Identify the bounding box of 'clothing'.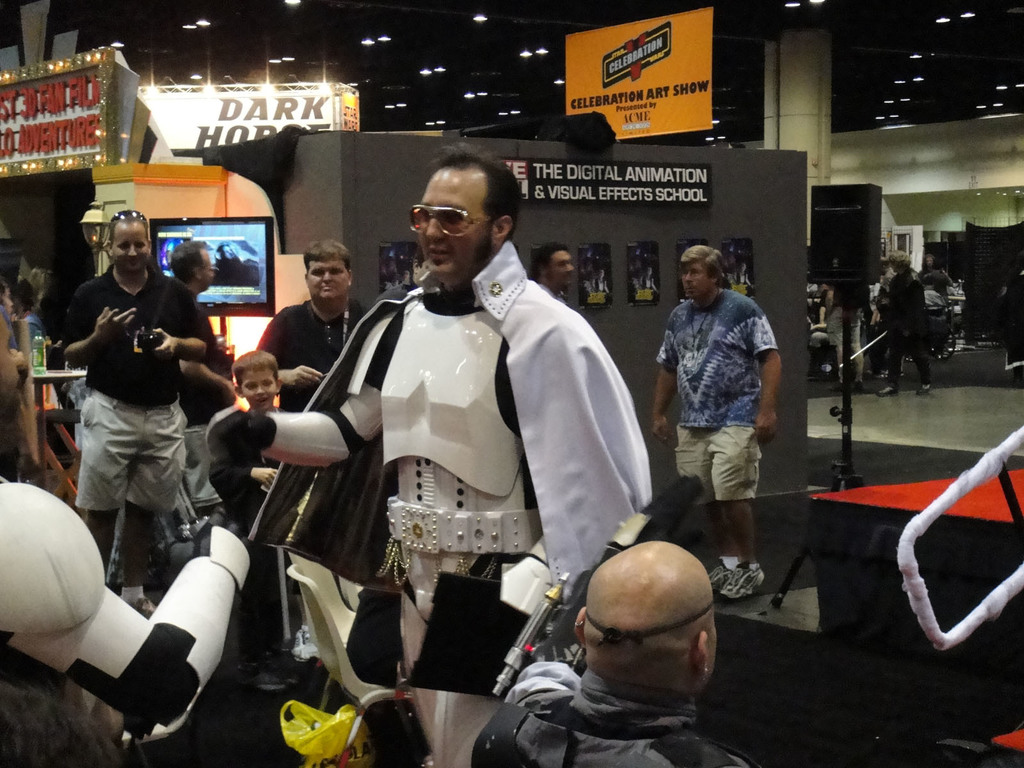
922:264:957:292.
